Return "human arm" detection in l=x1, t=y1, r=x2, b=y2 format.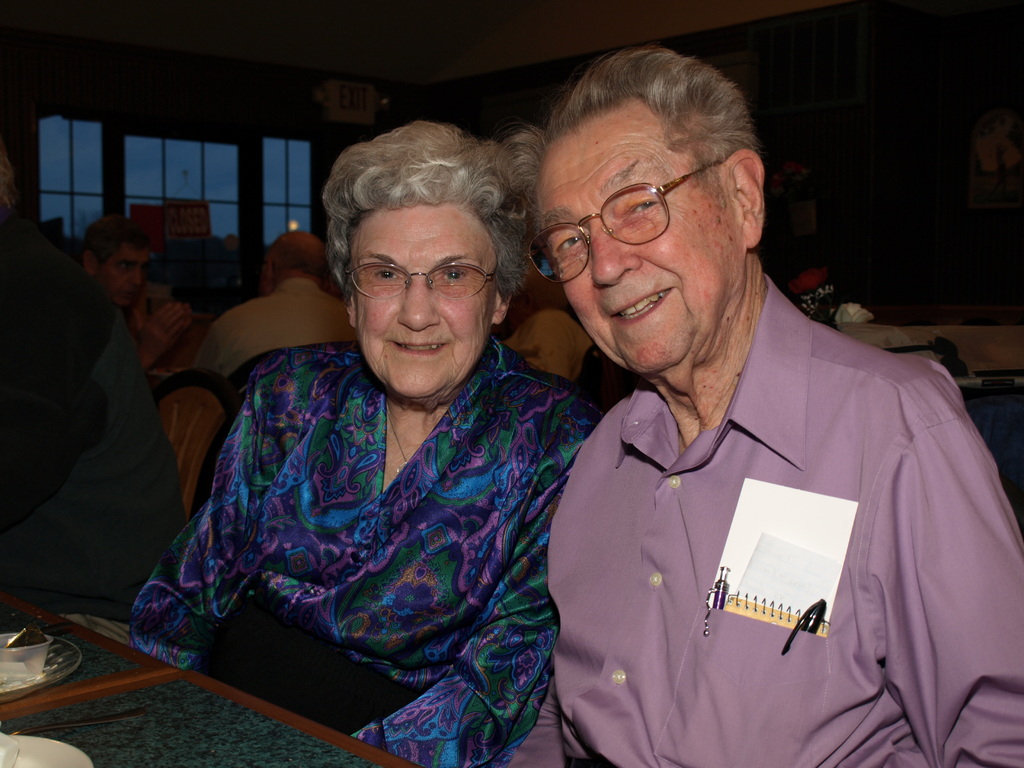
l=115, t=362, r=282, b=645.
